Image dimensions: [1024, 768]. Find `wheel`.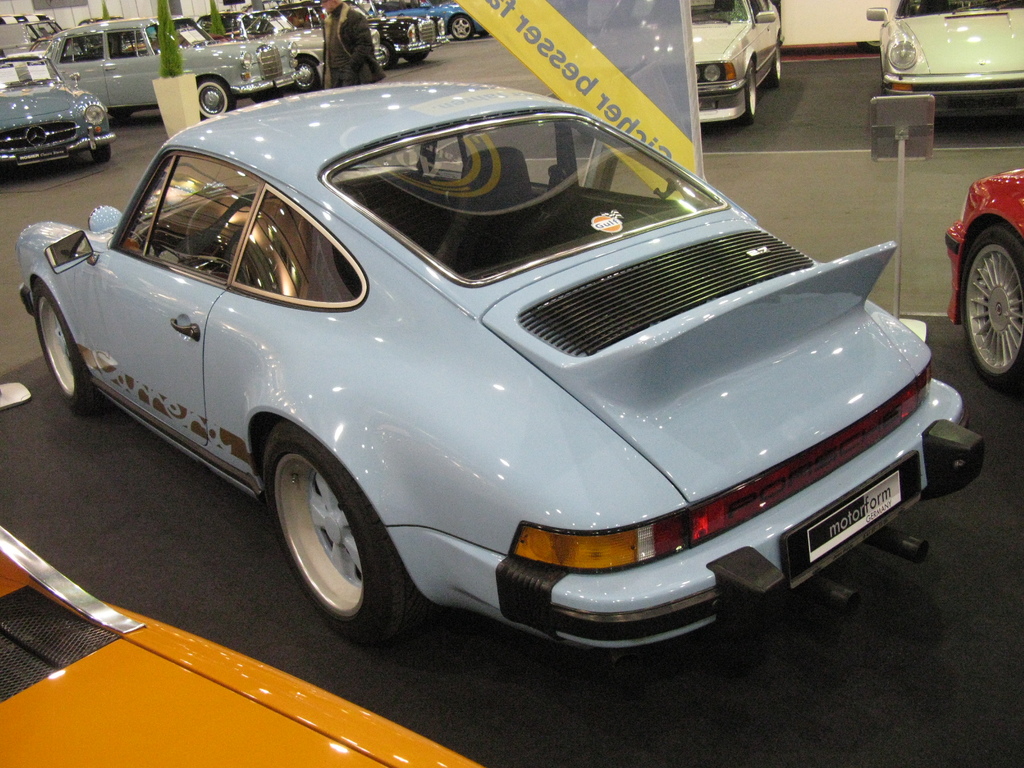
(left=744, top=60, right=758, bottom=126).
